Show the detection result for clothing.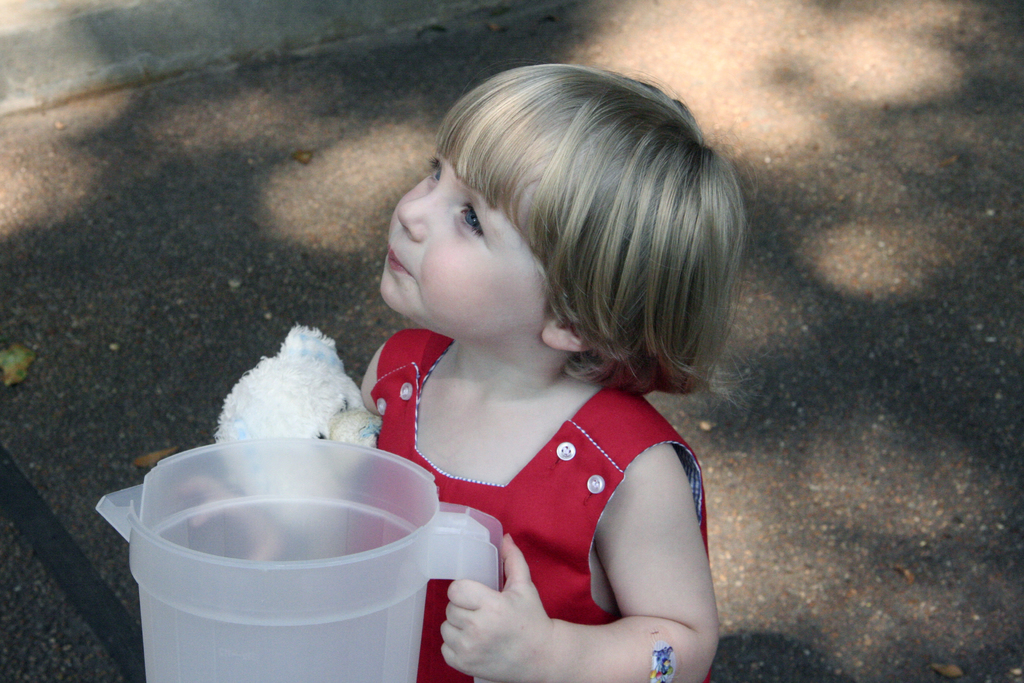
(x1=382, y1=340, x2=718, y2=662).
